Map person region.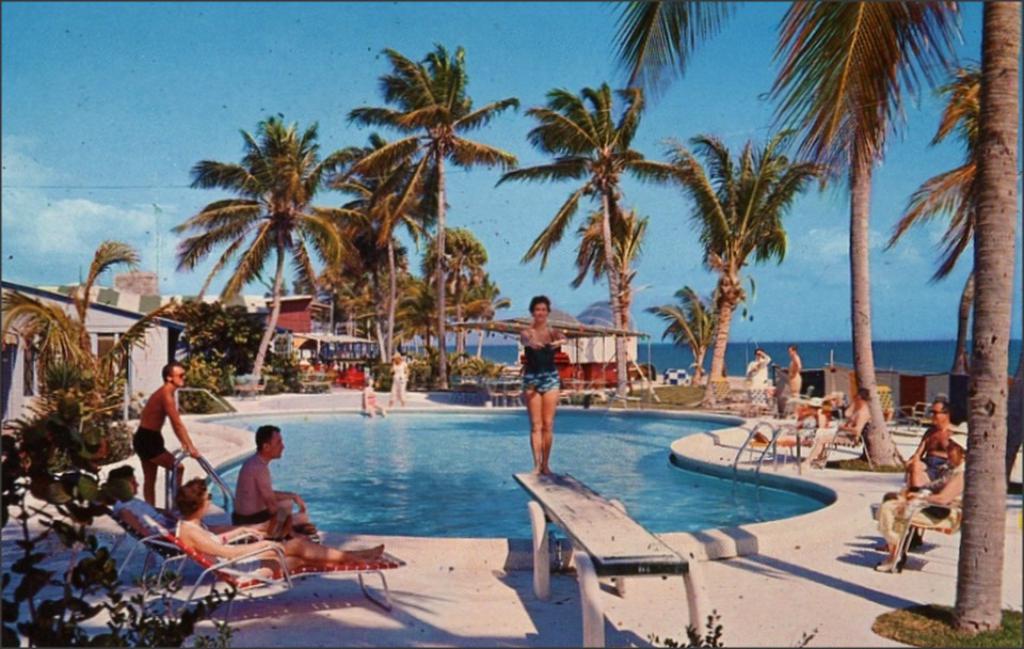
Mapped to box(1006, 359, 1023, 495).
